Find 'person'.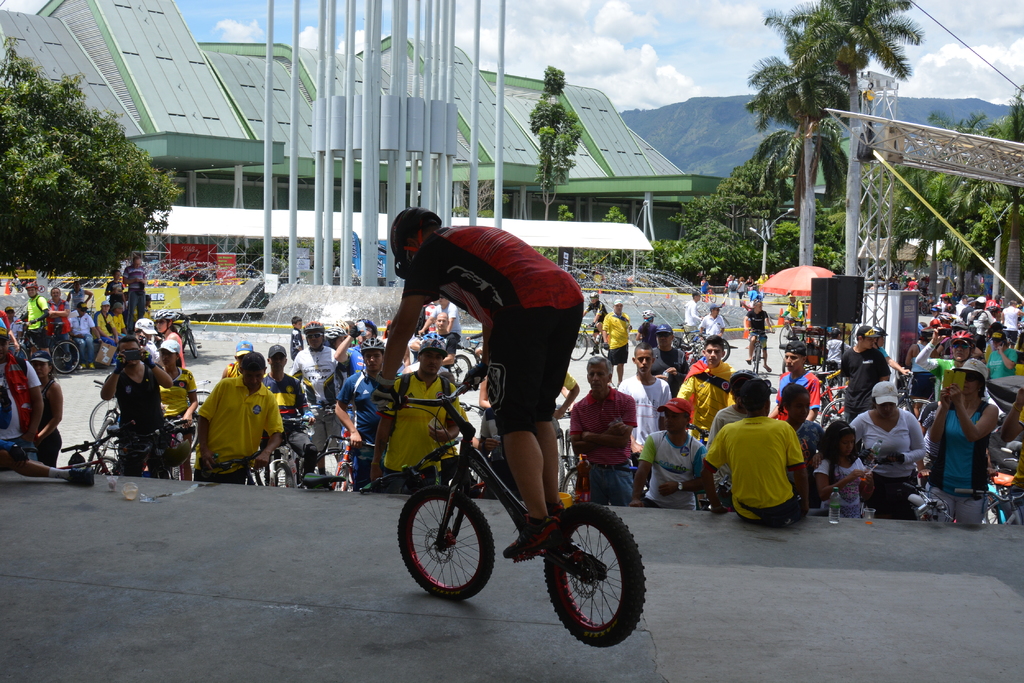
detection(681, 292, 697, 337).
